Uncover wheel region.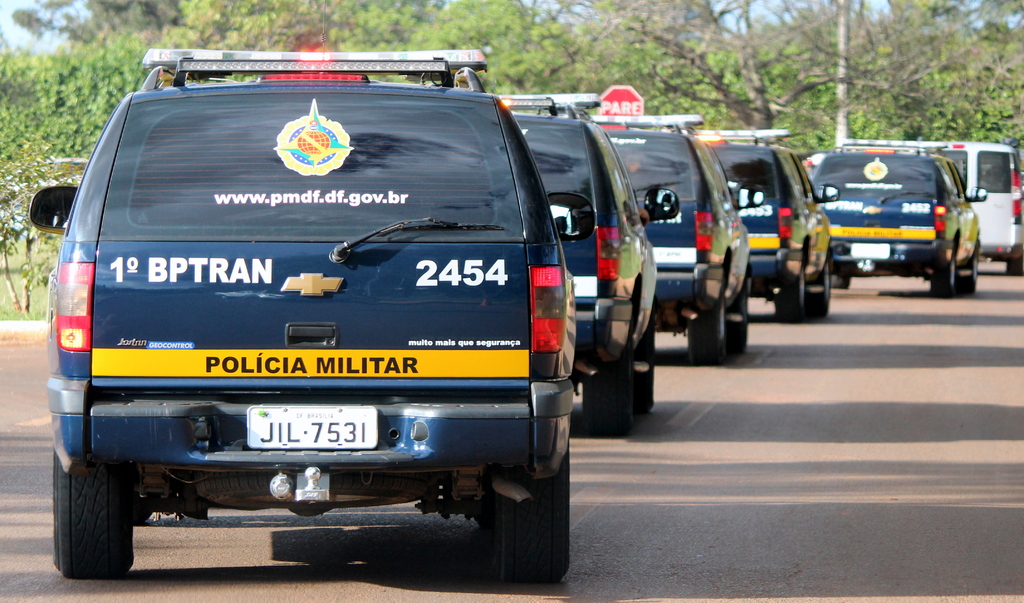
Uncovered: [left=813, top=256, right=826, bottom=324].
